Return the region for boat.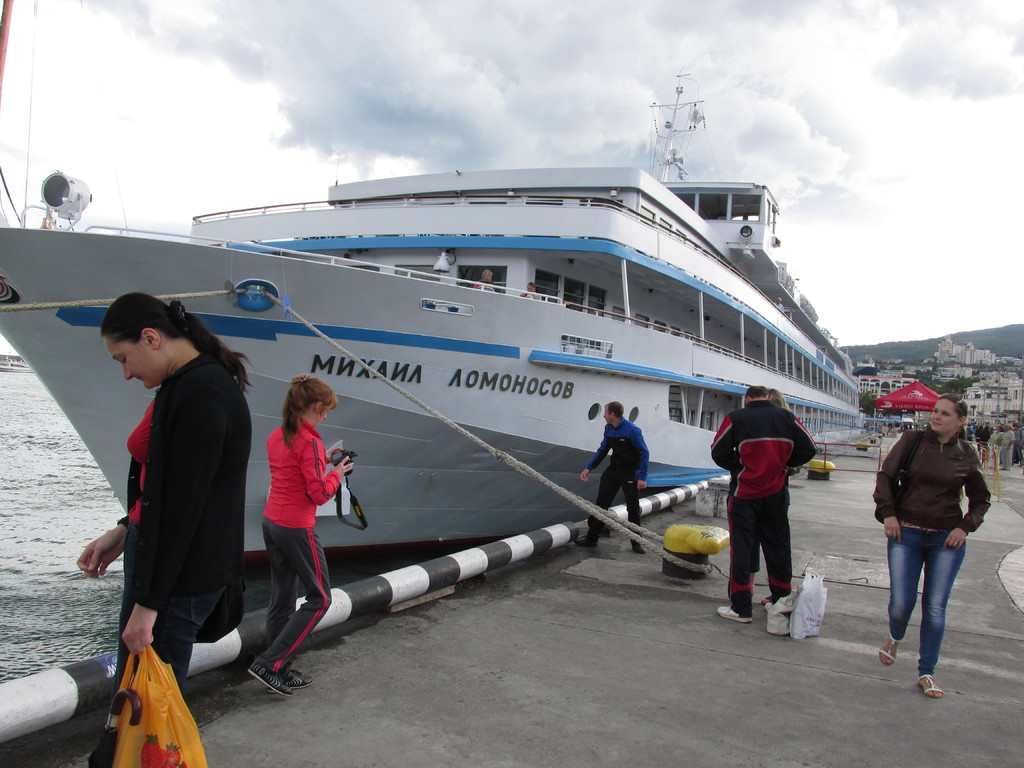
x1=0 y1=75 x2=863 y2=663.
